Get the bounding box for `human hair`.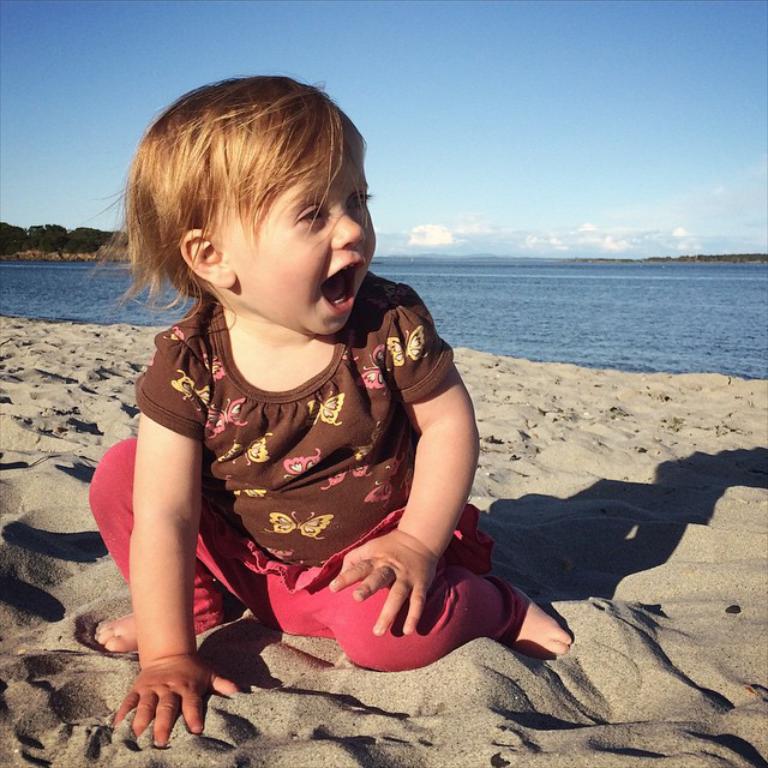
Rect(116, 70, 383, 316).
